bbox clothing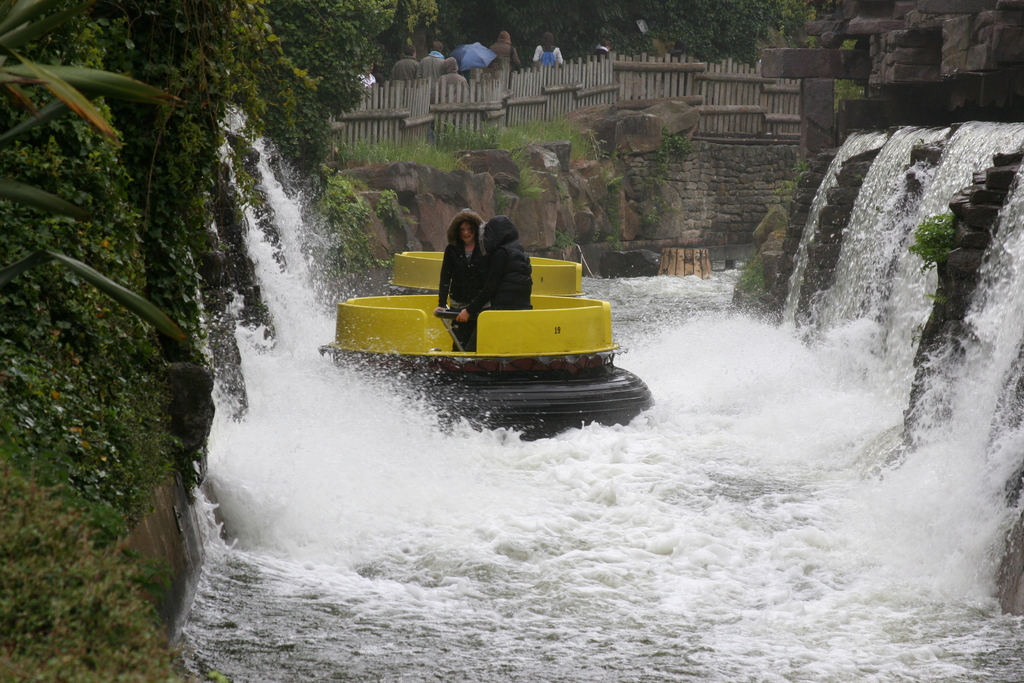
bbox(440, 202, 486, 336)
